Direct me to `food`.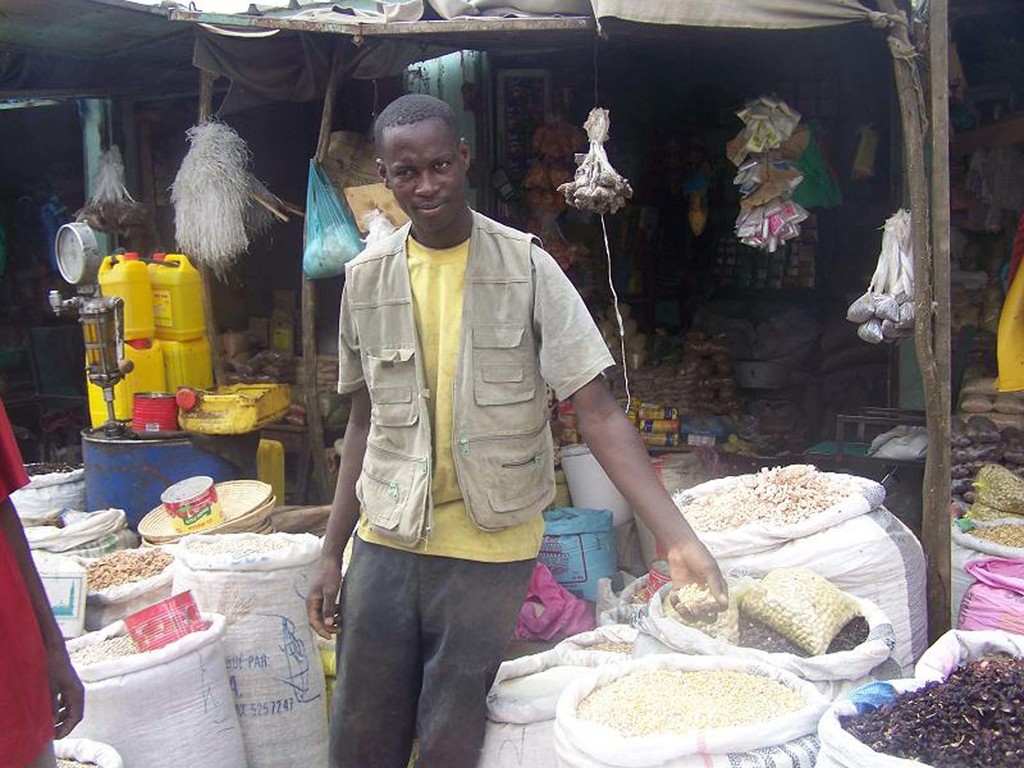
Direction: rect(576, 665, 809, 739).
